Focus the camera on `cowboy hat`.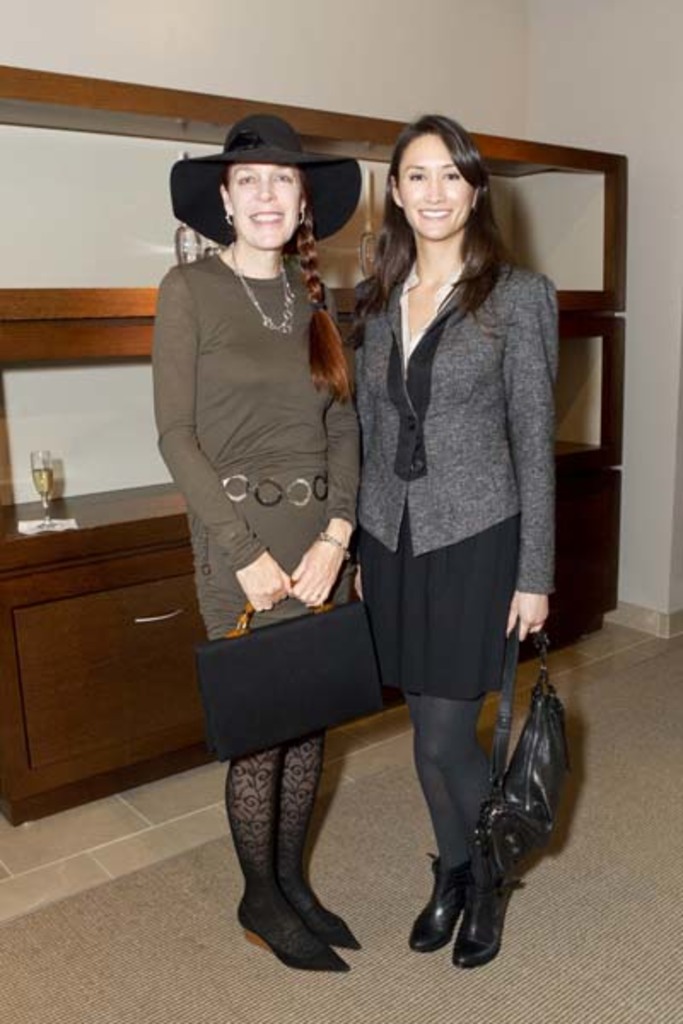
Focus region: detection(181, 106, 355, 241).
